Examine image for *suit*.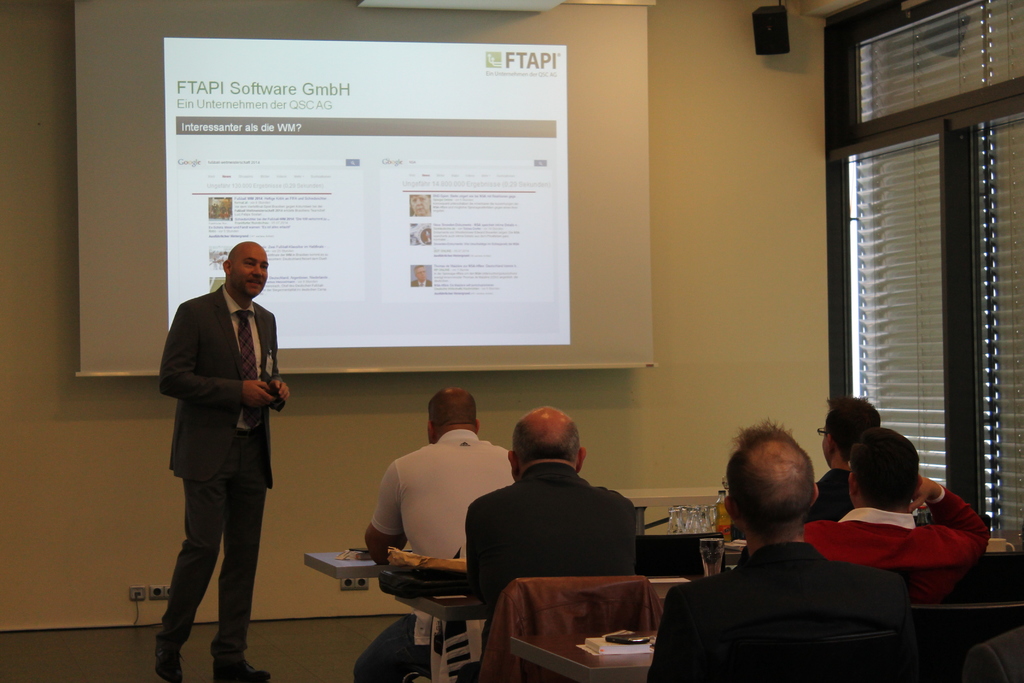
Examination result: x1=464 y1=458 x2=639 y2=650.
